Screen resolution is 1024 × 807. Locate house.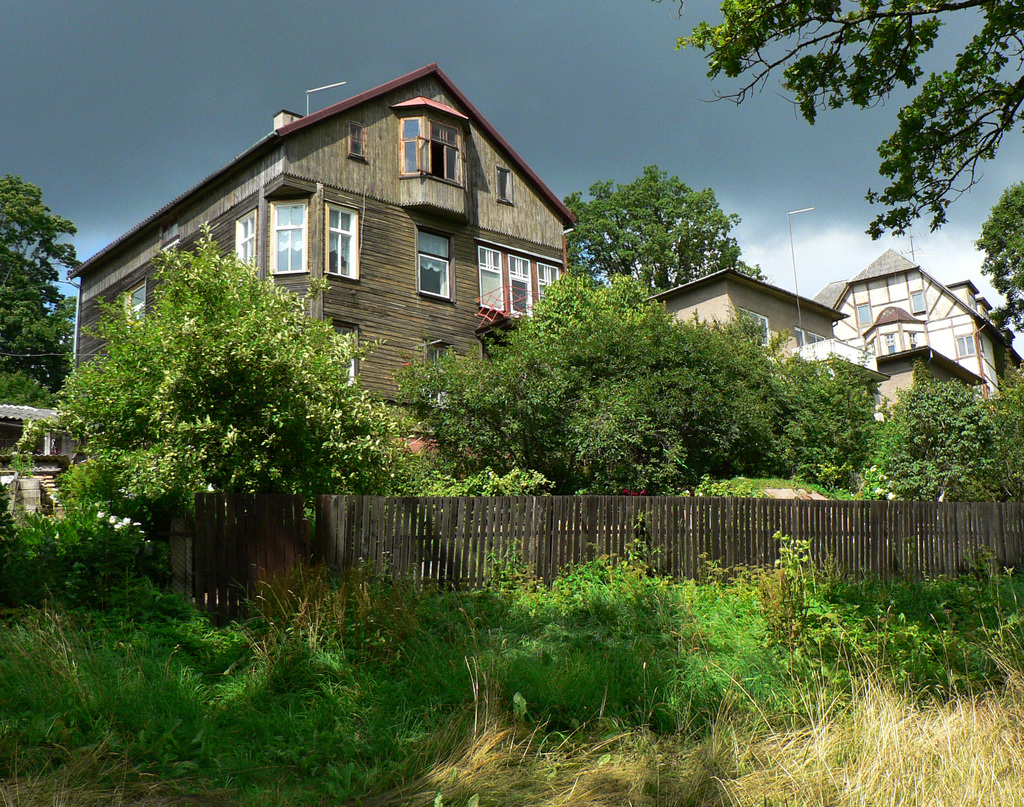
{"x1": 118, "y1": 58, "x2": 582, "y2": 406}.
